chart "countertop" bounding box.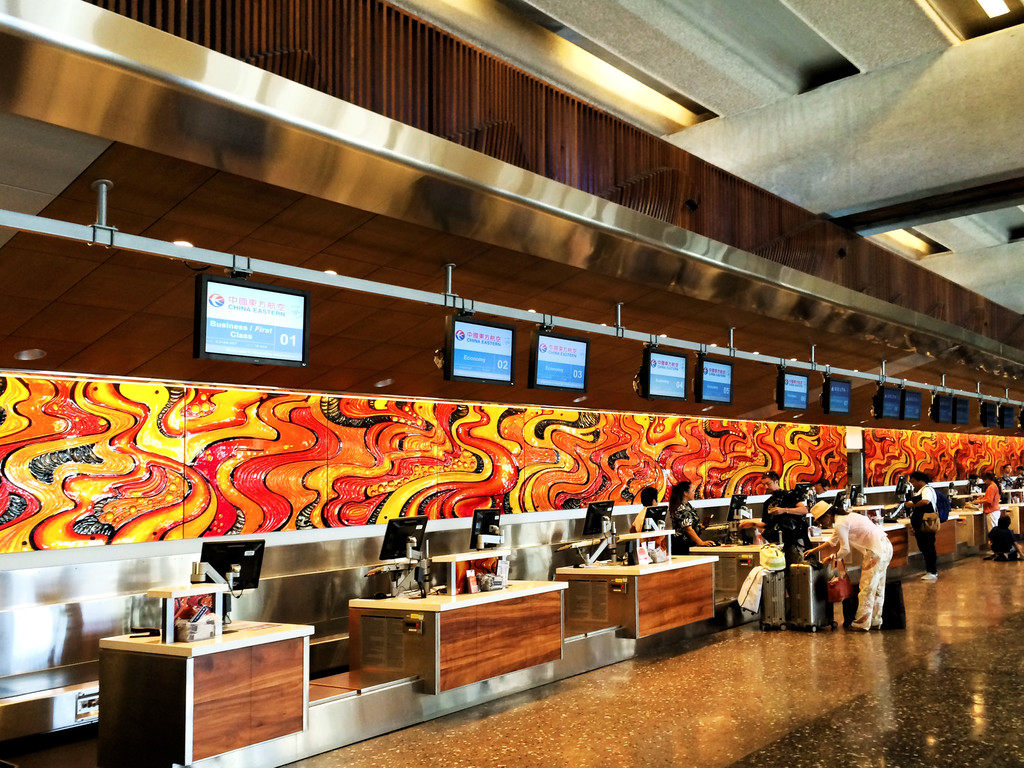
Charted: BBox(806, 524, 908, 544).
